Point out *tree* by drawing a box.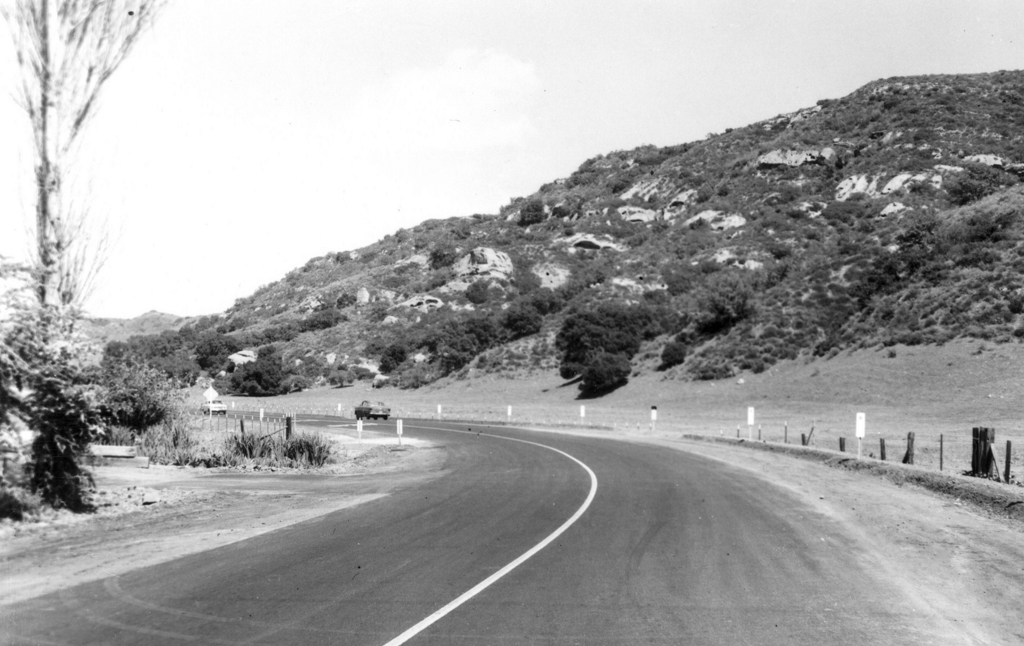
crop(465, 275, 486, 304).
